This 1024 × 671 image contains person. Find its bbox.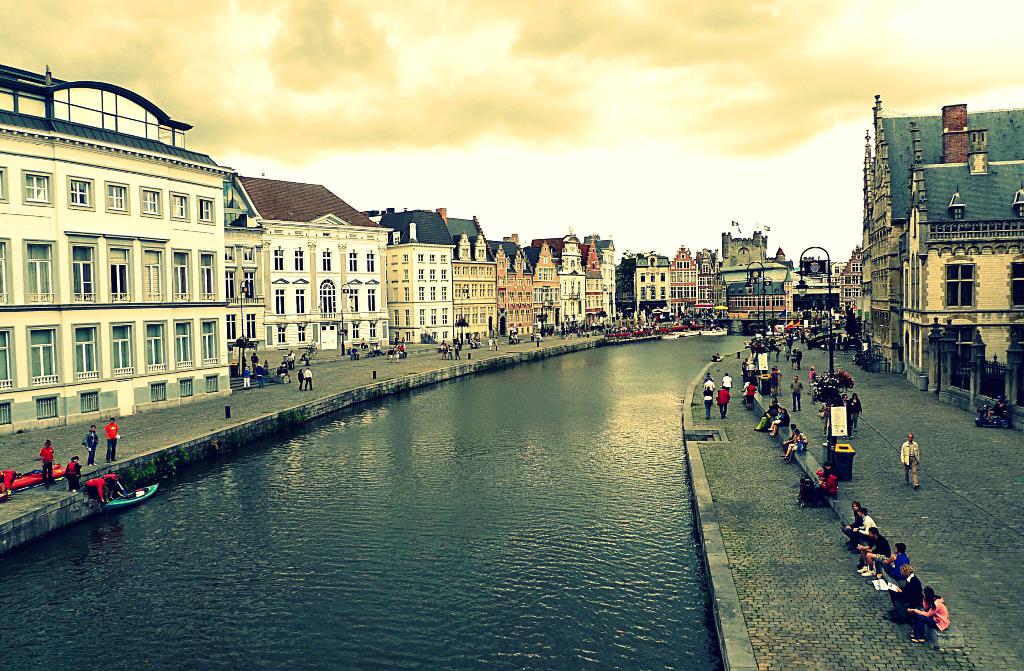
[x1=876, y1=540, x2=911, y2=576].
